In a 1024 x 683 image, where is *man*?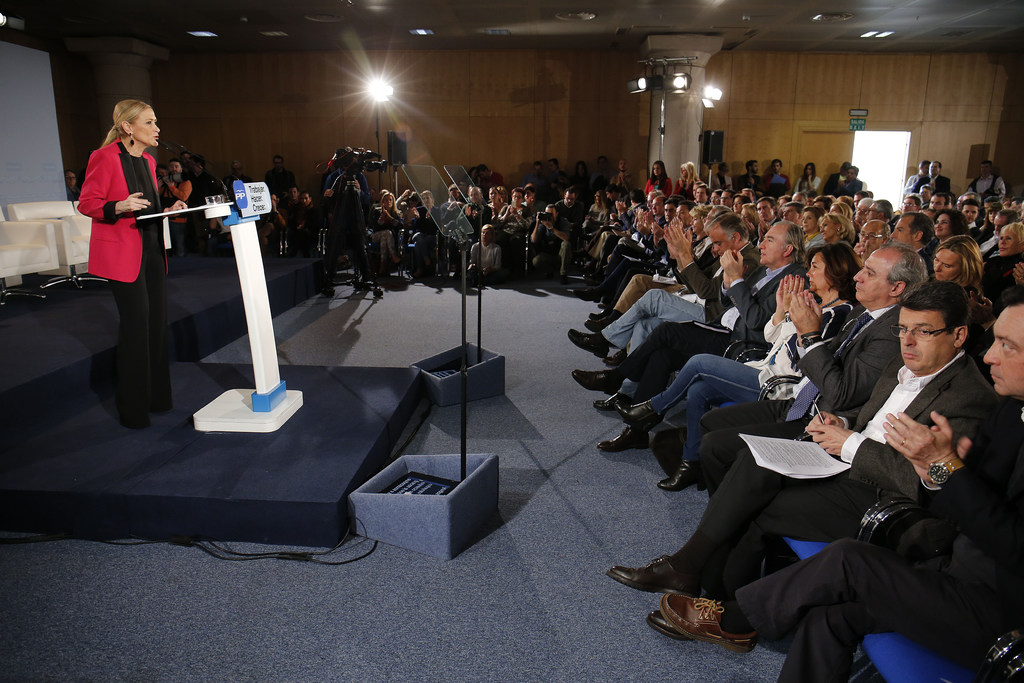
x1=888 y1=213 x2=938 y2=265.
